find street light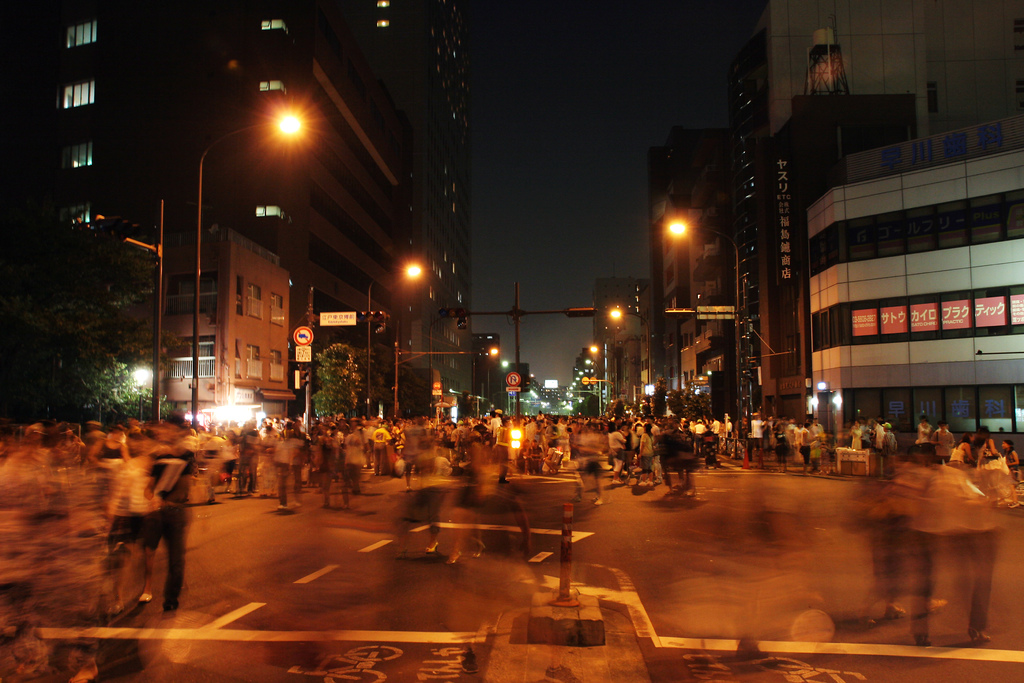
[586, 357, 607, 375]
